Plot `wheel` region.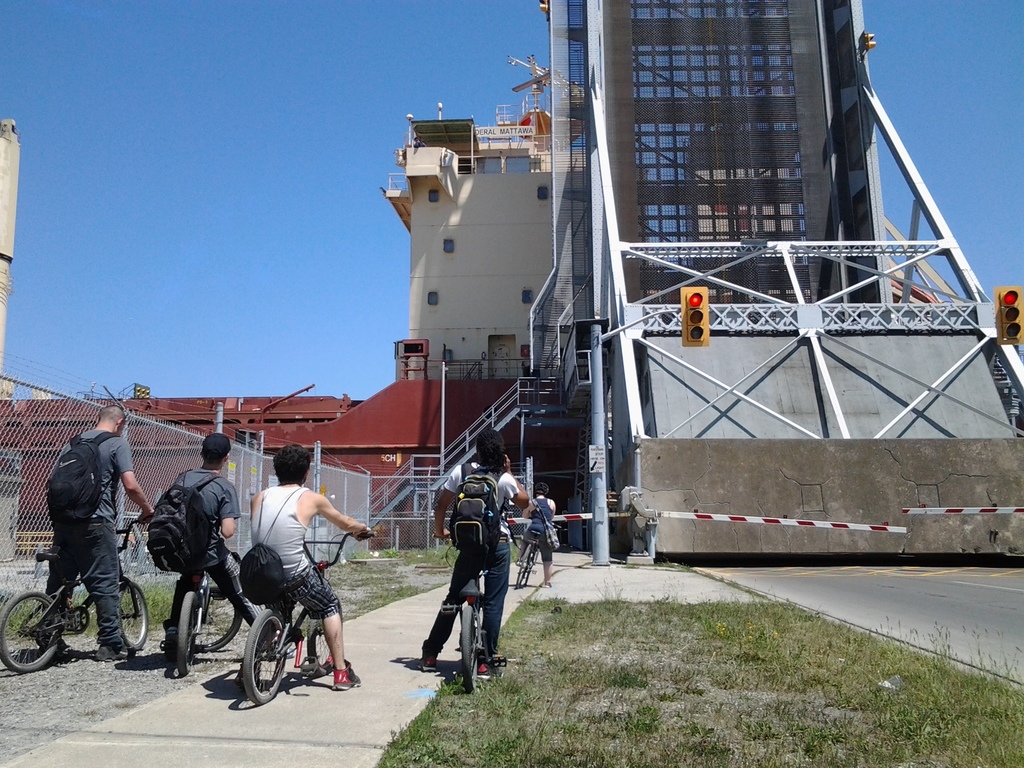
Plotted at <region>1, 591, 64, 675</region>.
